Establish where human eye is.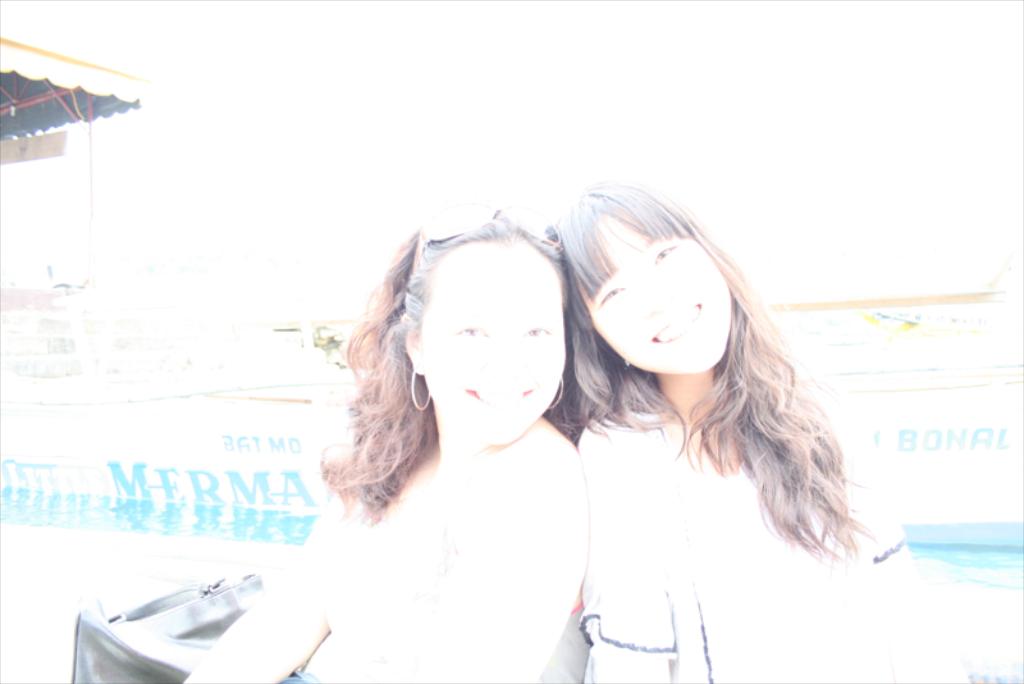
Established at box=[649, 242, 678, 273].
